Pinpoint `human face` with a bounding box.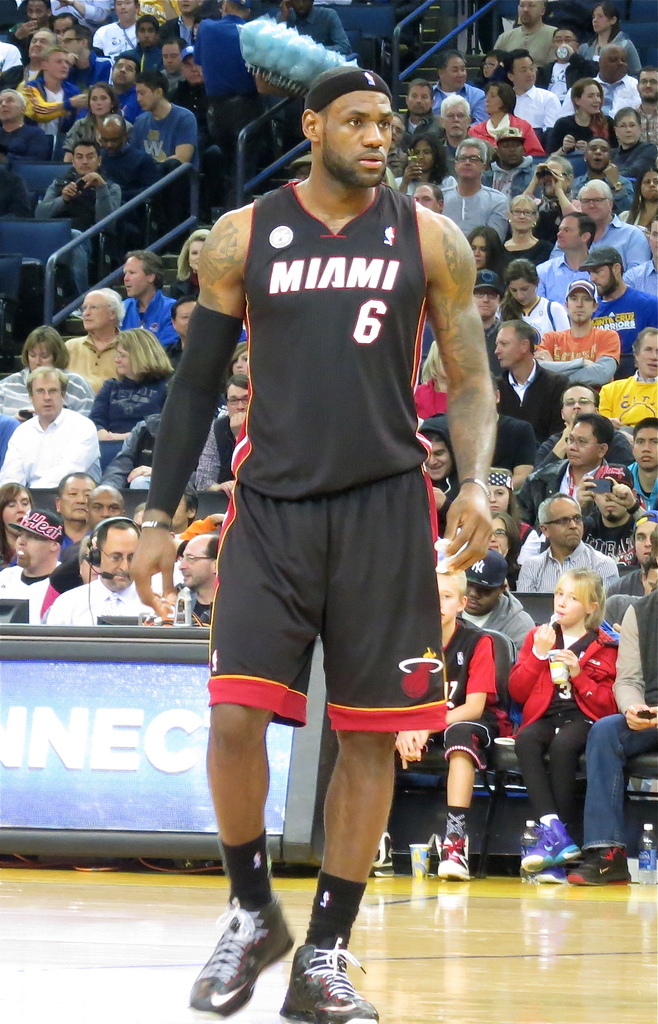
select_region(42, 53, 71, 84).
